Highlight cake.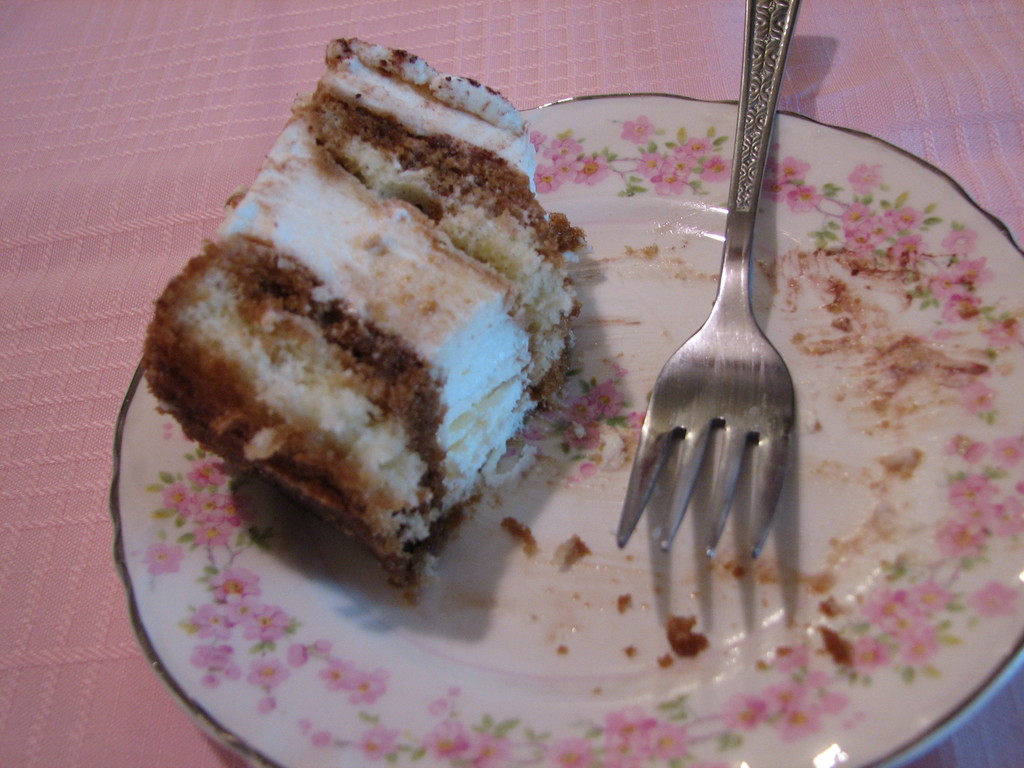
Highlighted region: crop(141, 29, 591, 561).
